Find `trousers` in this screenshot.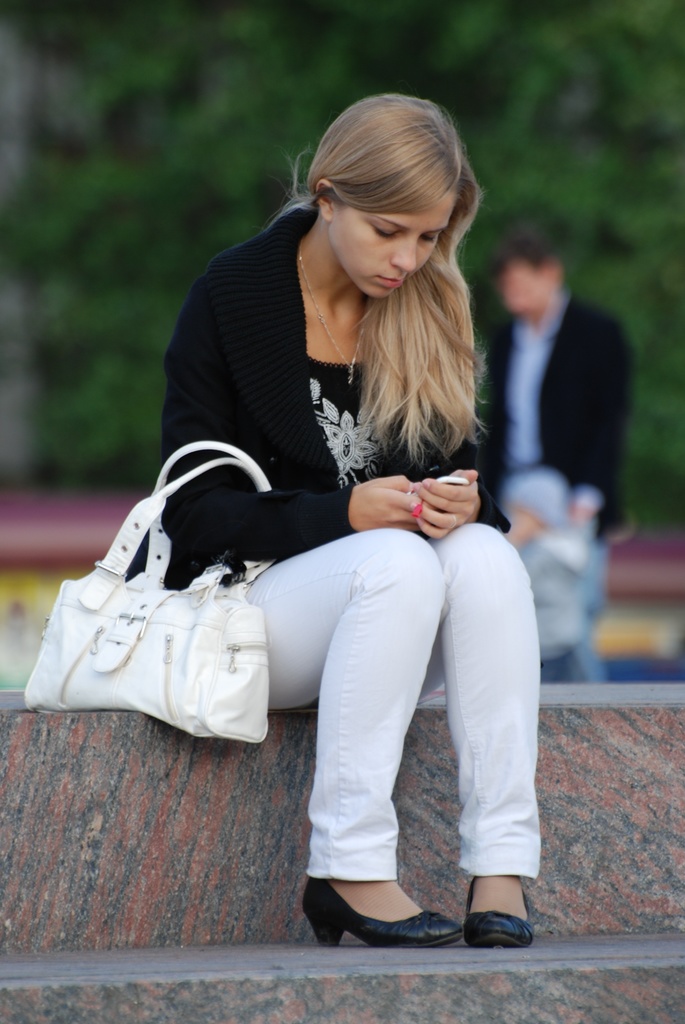
The bounding box for `trousers` is bbox(242, 584, 533, 883).
